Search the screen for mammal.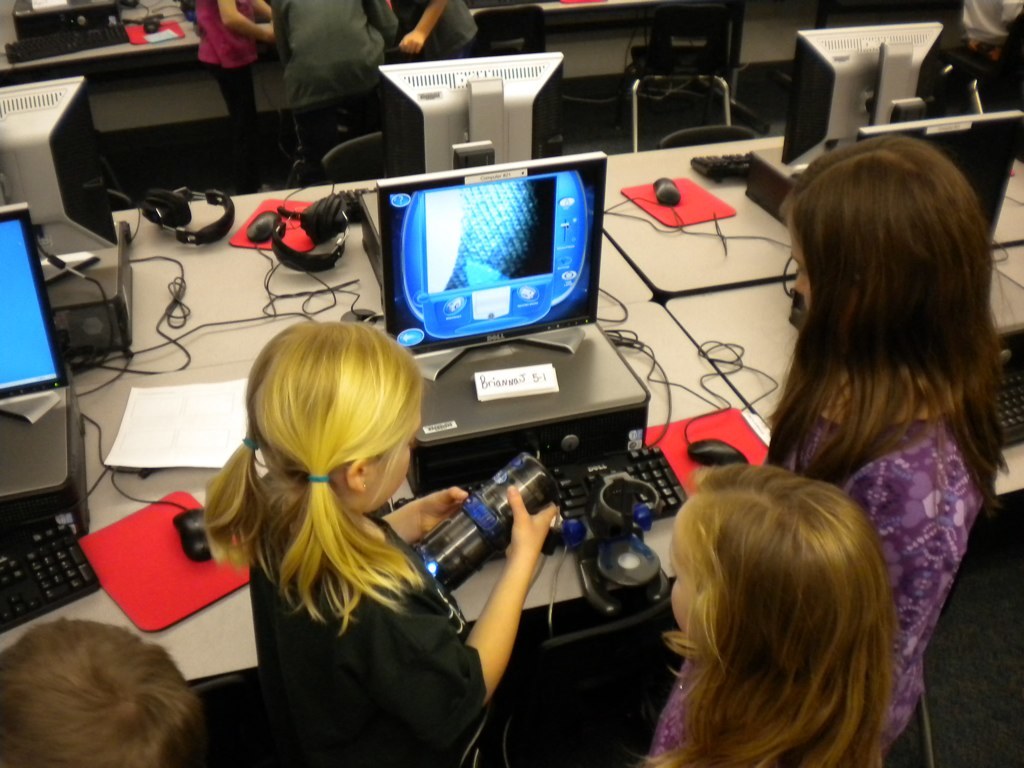
Found at 197 315 560 767.
